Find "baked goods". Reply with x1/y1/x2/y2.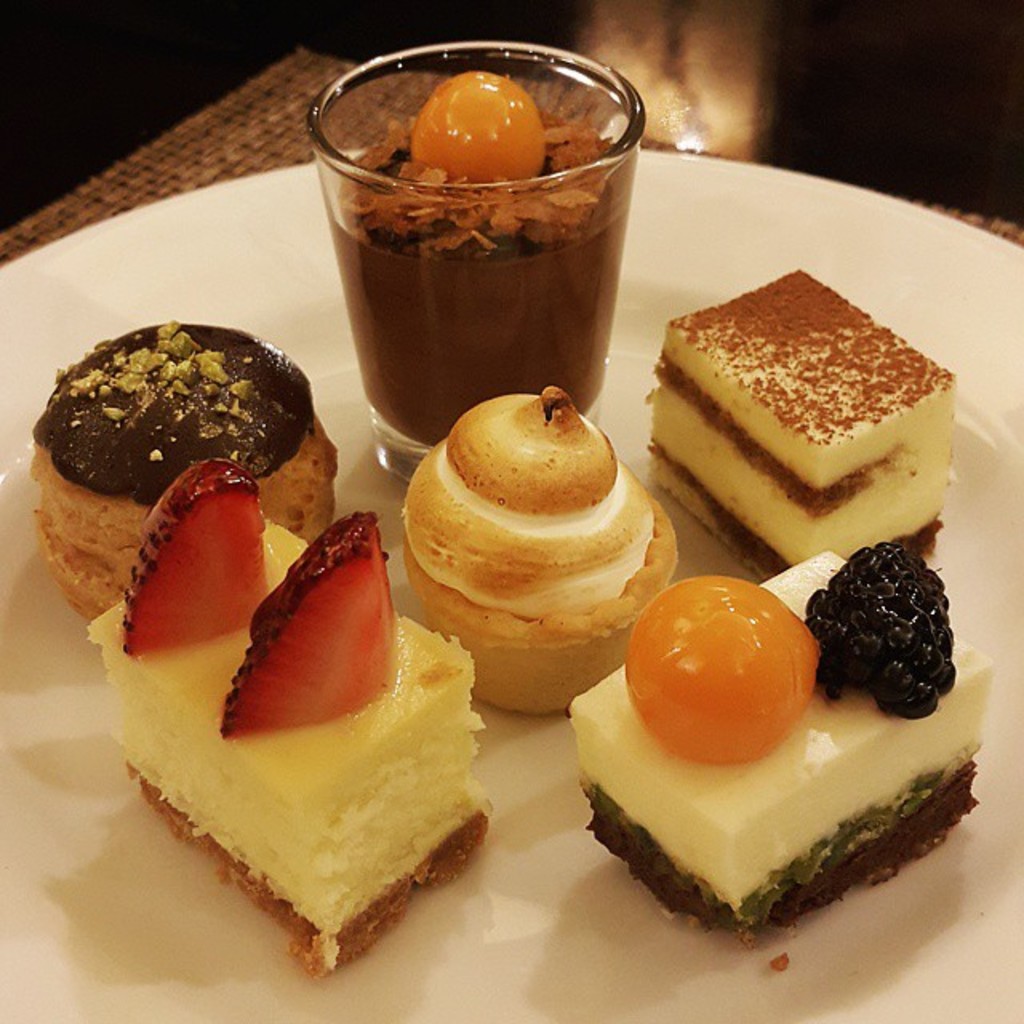
37/326/344/613.
